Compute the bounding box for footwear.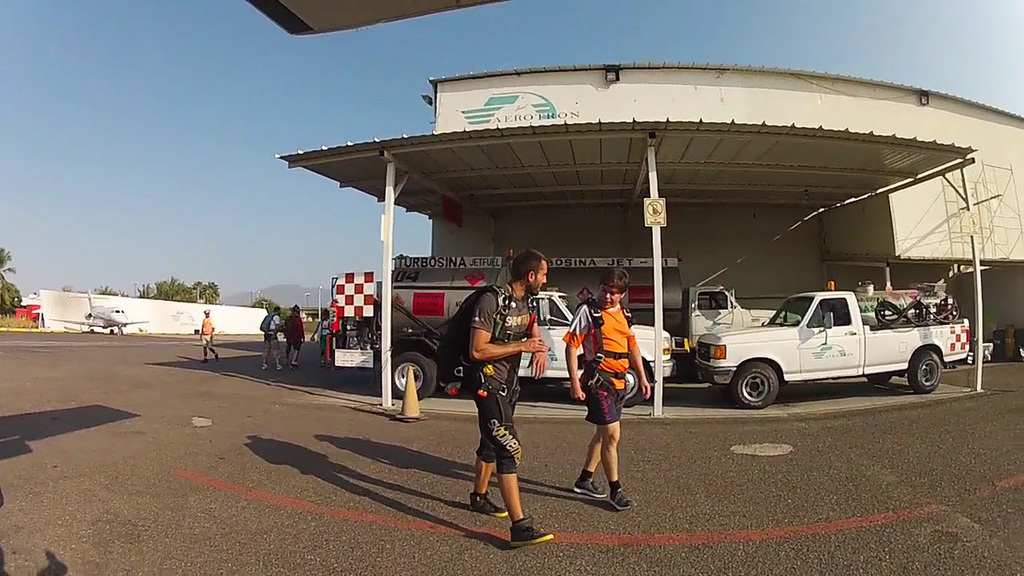
bbox=[574, 478, 605, 501].
